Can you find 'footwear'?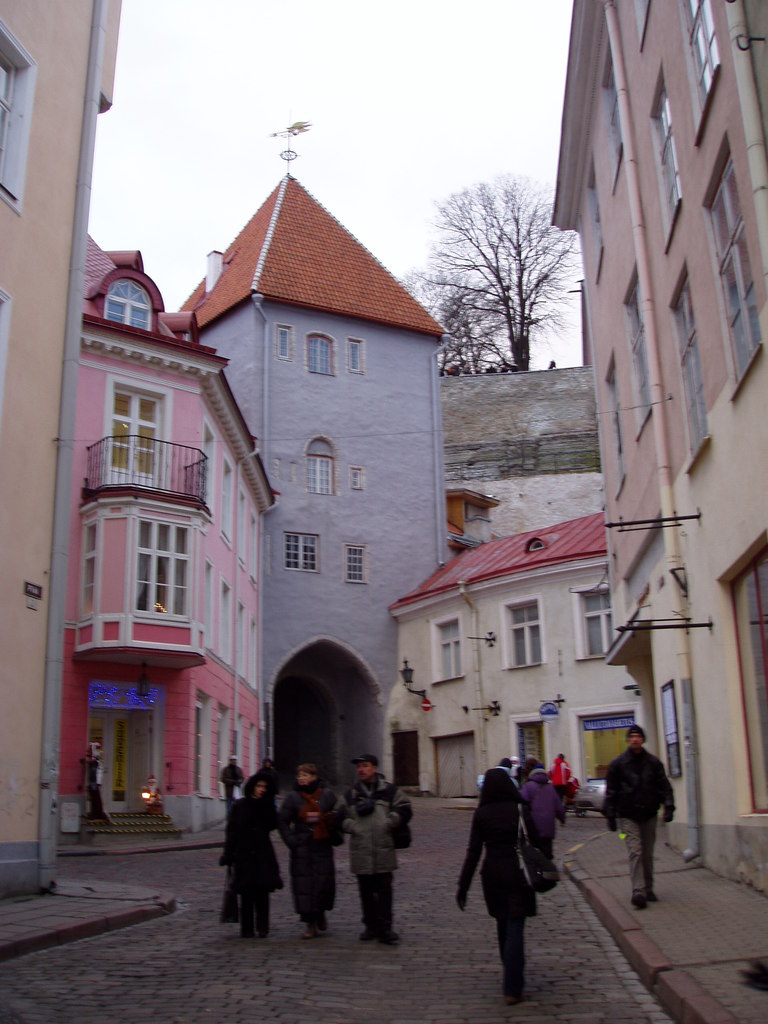
Yes, bounding box: Rect(381, 934, 397, 945).
